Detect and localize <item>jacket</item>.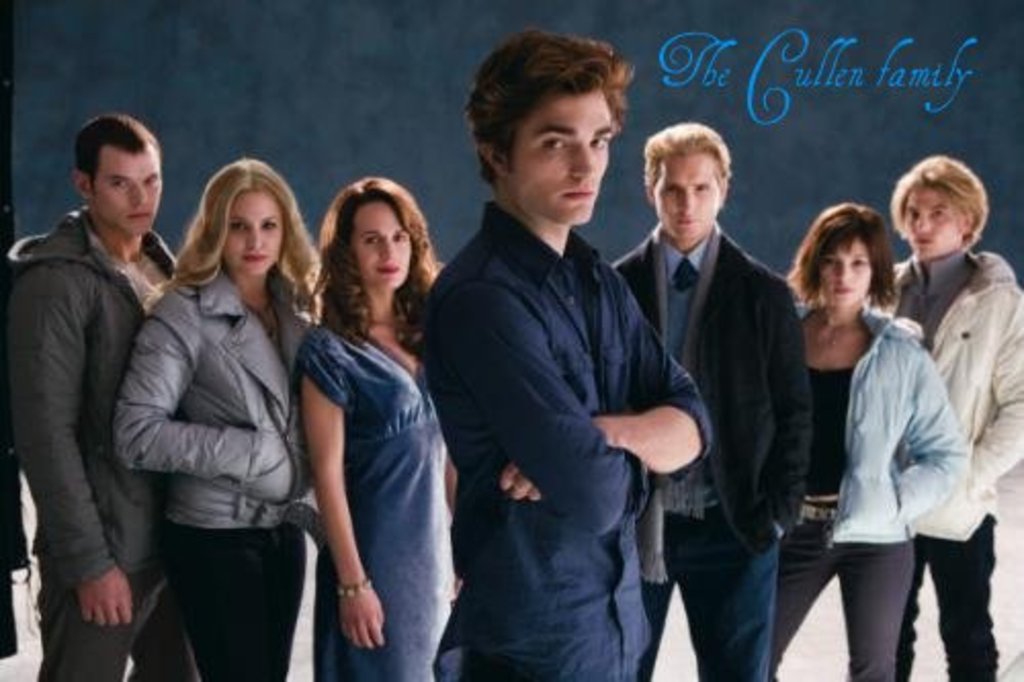
Localized at [594,225,809,551].
